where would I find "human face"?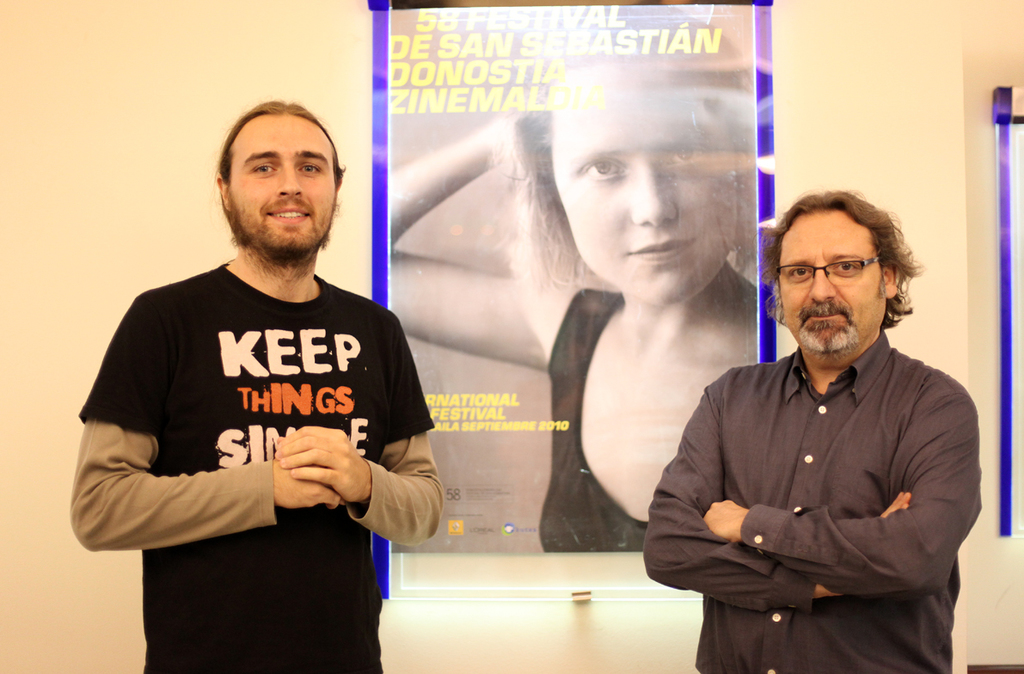
At [left=552, top=54, right=742, bottom=305].
